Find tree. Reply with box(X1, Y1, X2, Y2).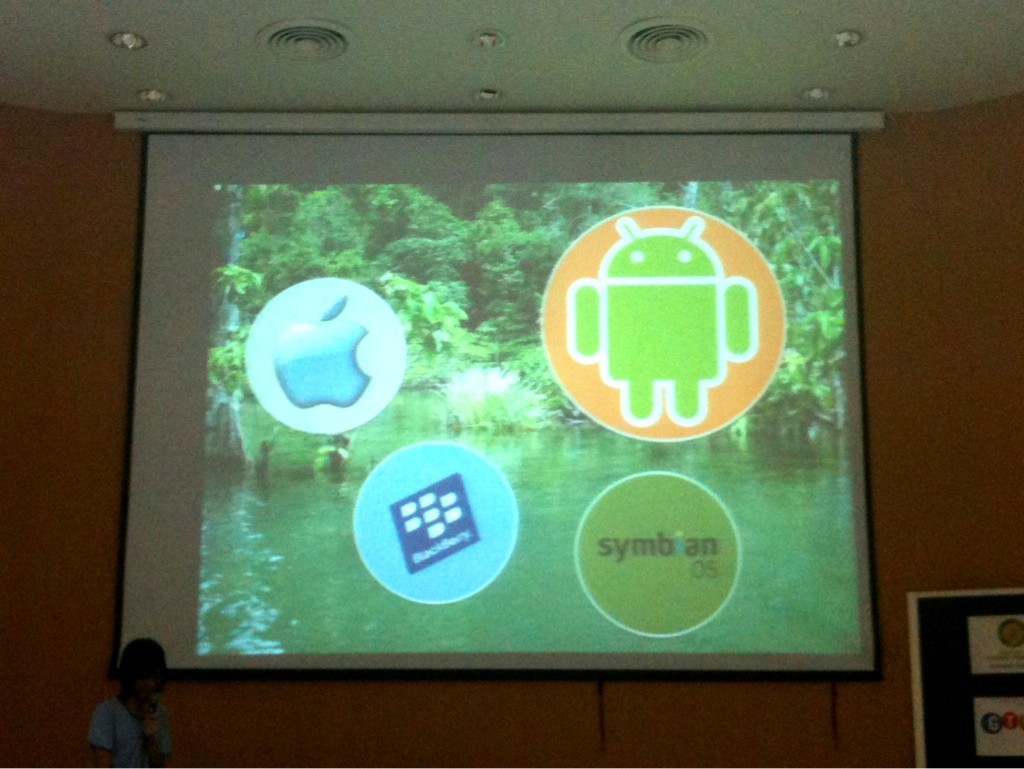
box(462, 180, 847, 438).
